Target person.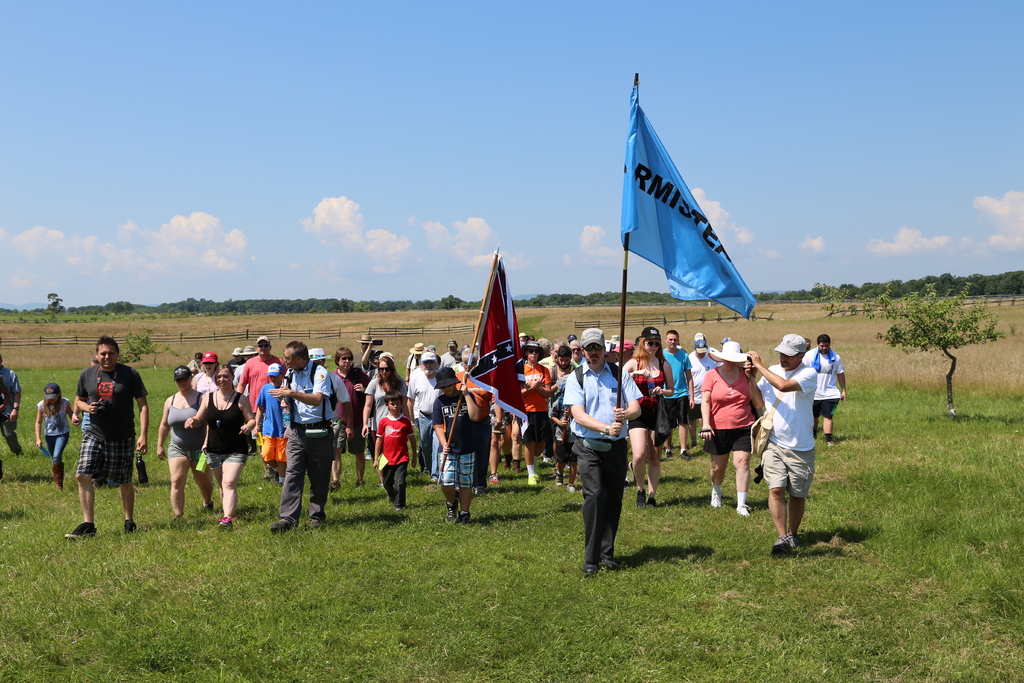
Target region: (left=0, top=359, right=27, bottom=464).
